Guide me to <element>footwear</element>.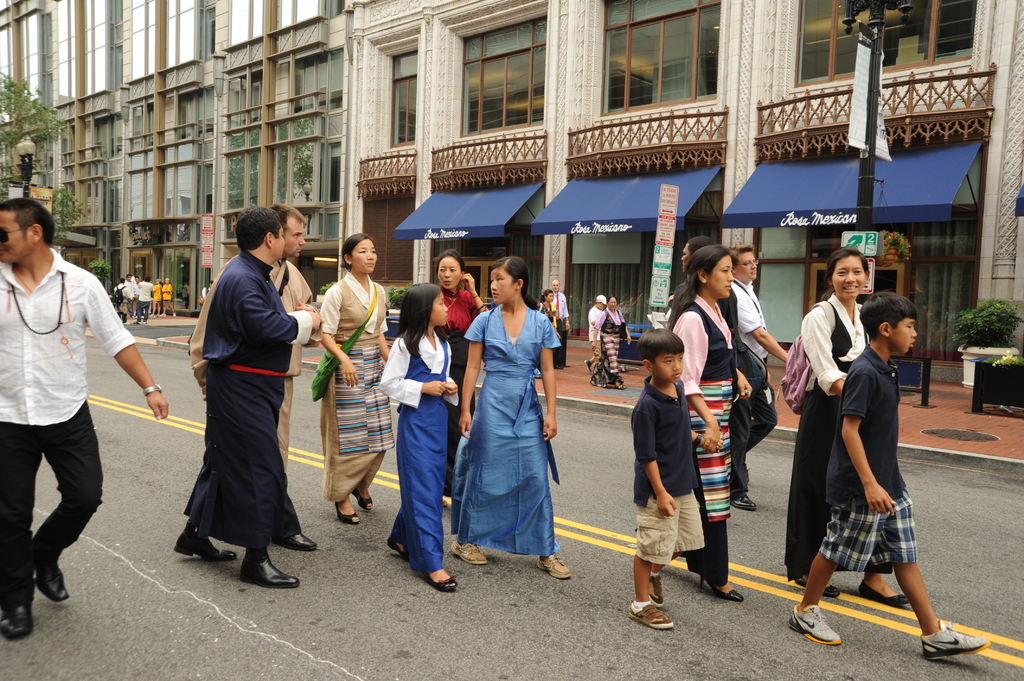
Guidance: BBox(33, 568, 68, 600).
